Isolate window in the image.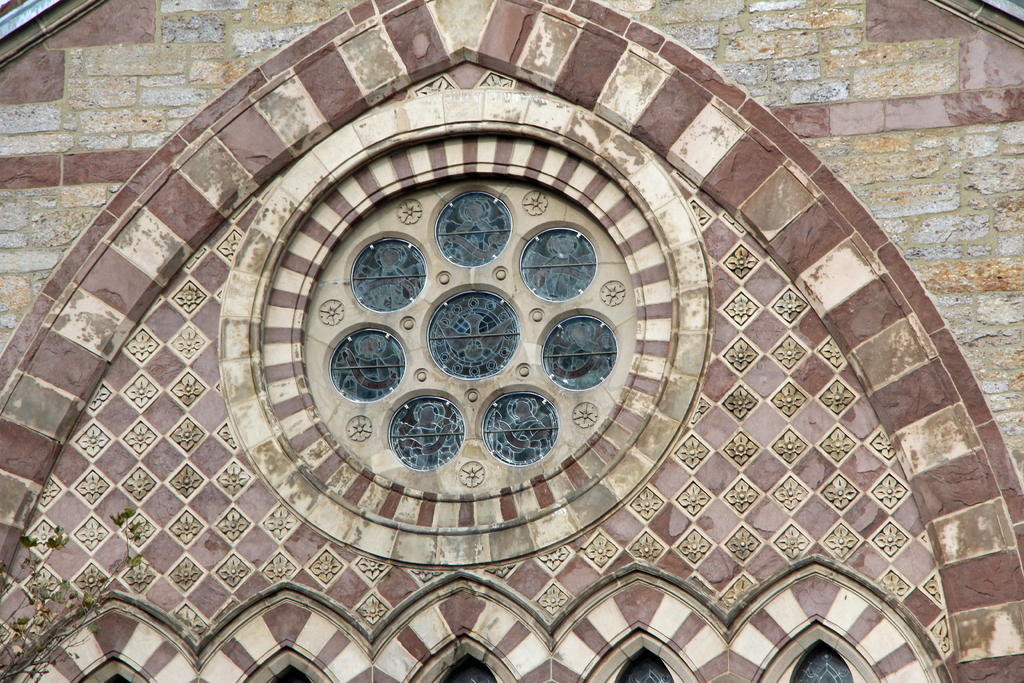
Isolated region: {"x1": 430, "y1": 291, "x2": 522, "y2": 379}.
